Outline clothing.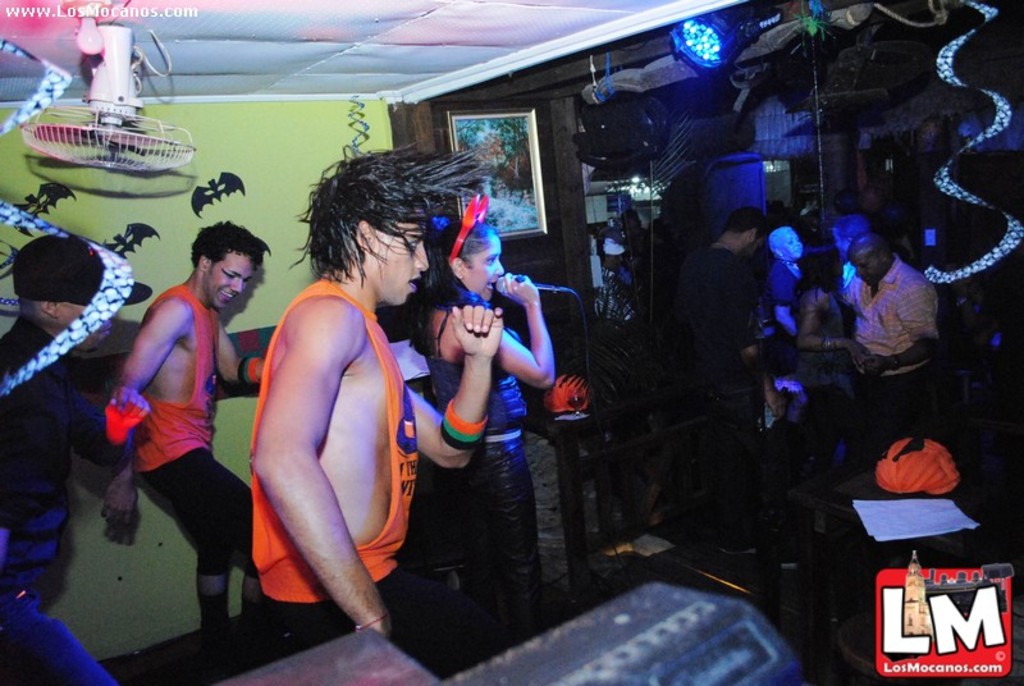
Outline: (840, 259, 938, 453).
